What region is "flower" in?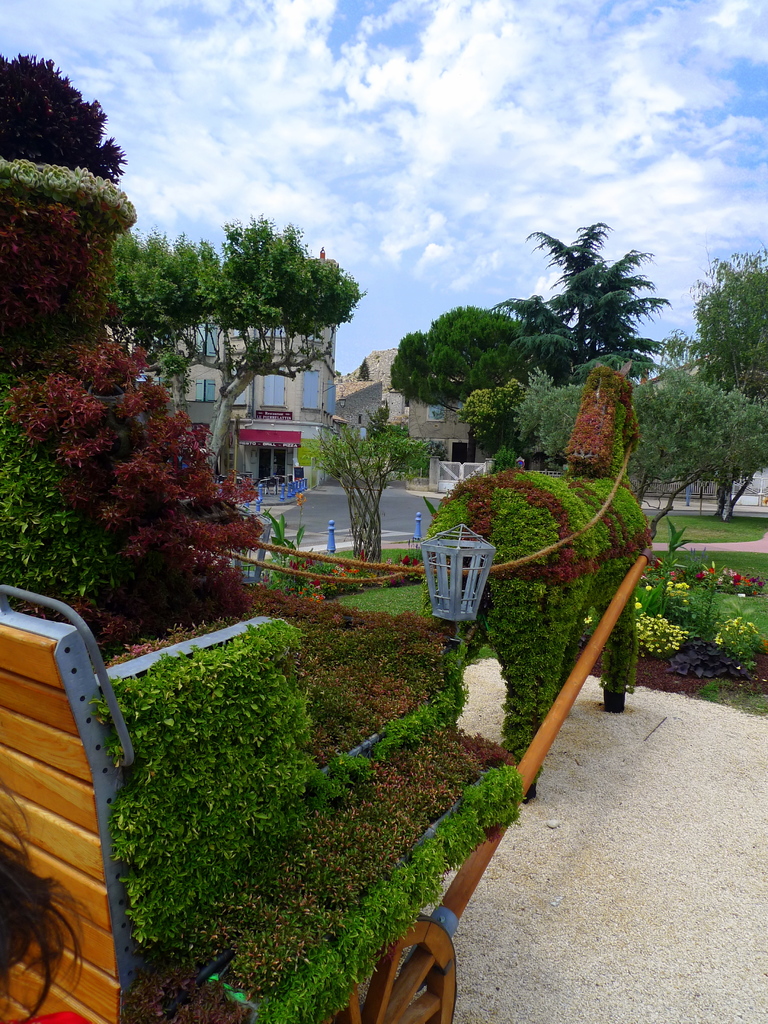
pyautogui.locateOnScreen(656, 554, 660, 568).
